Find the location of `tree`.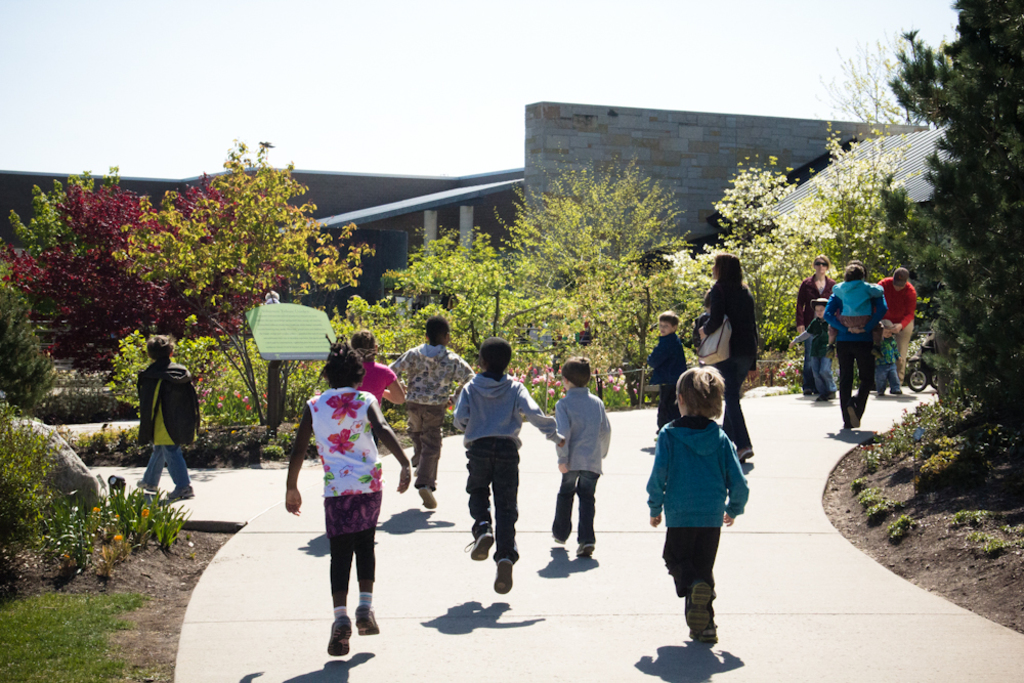
Location: x1=660, y1=157, x2=828, y2=370.
